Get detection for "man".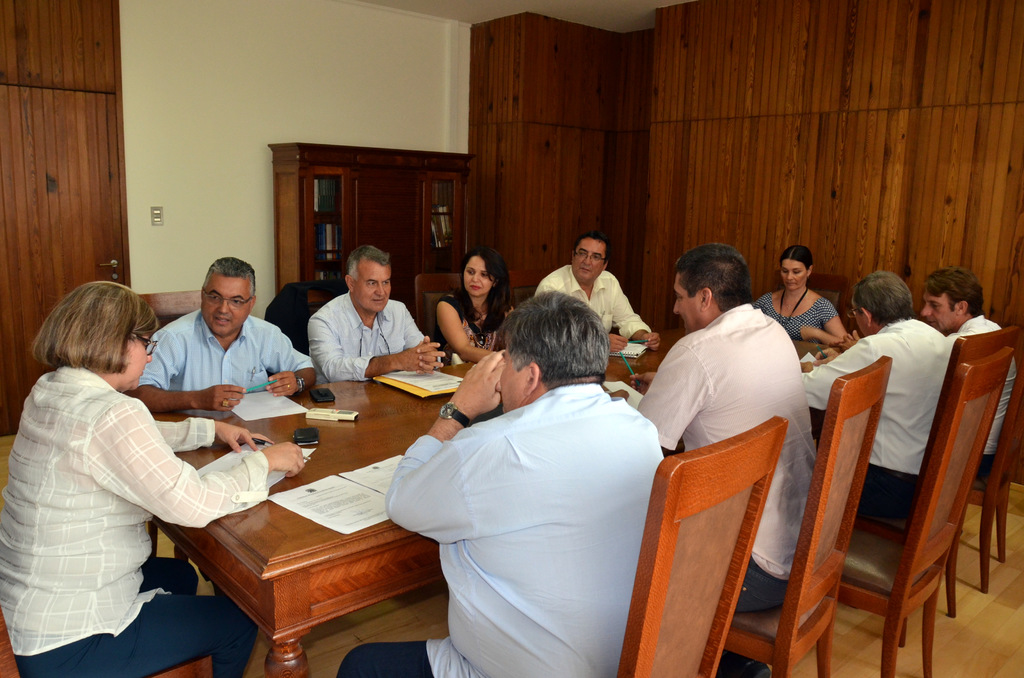
Detection: detection(803, 273, 950, 520).
